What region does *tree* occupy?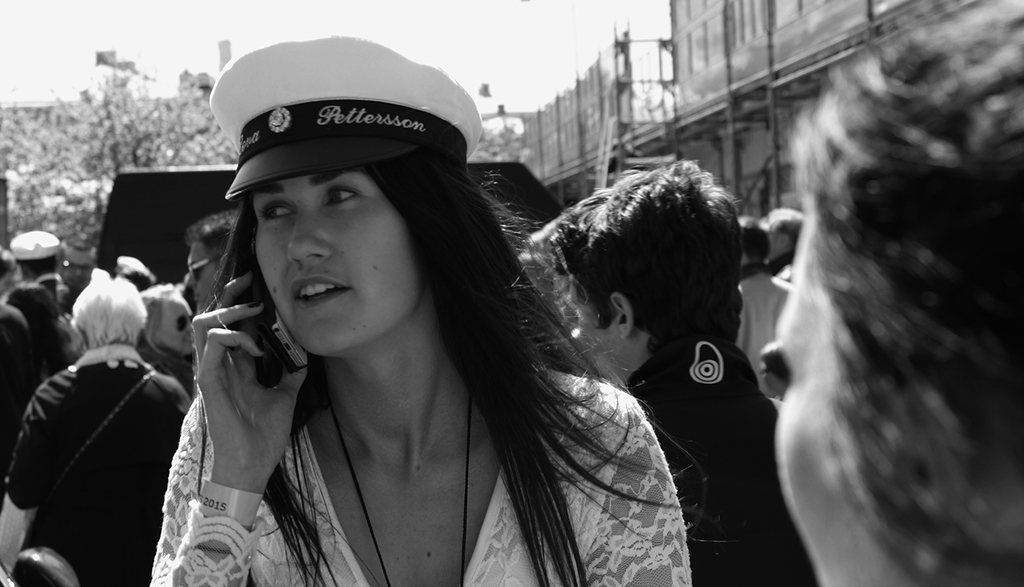
region(0, 50, 232, 257).
